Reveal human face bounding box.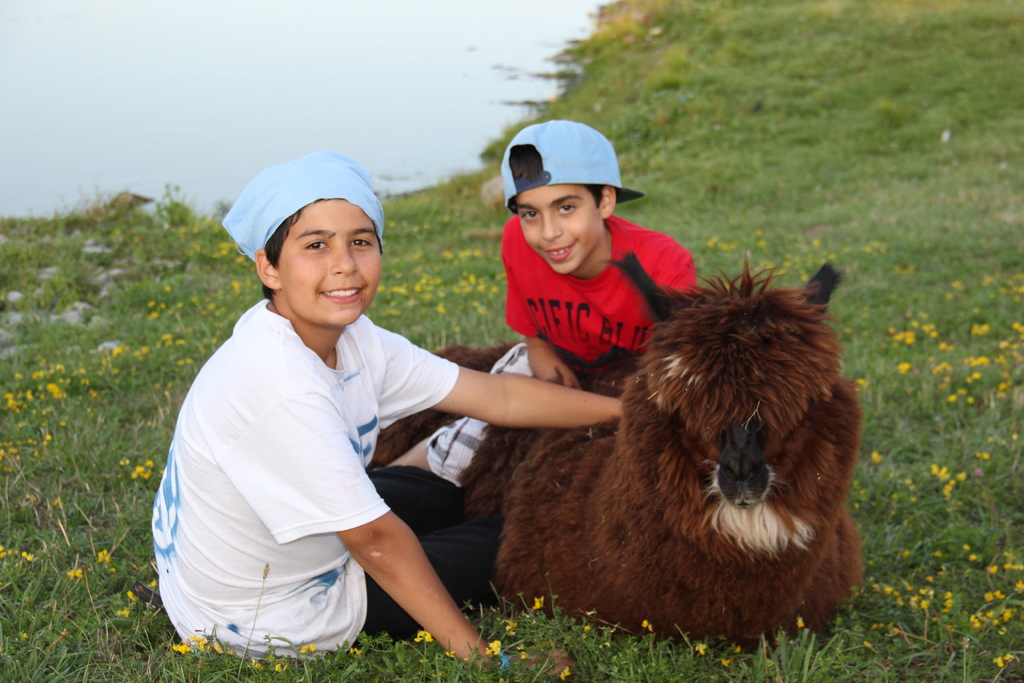
Revealed: detection(517, 181, 600, 272).
